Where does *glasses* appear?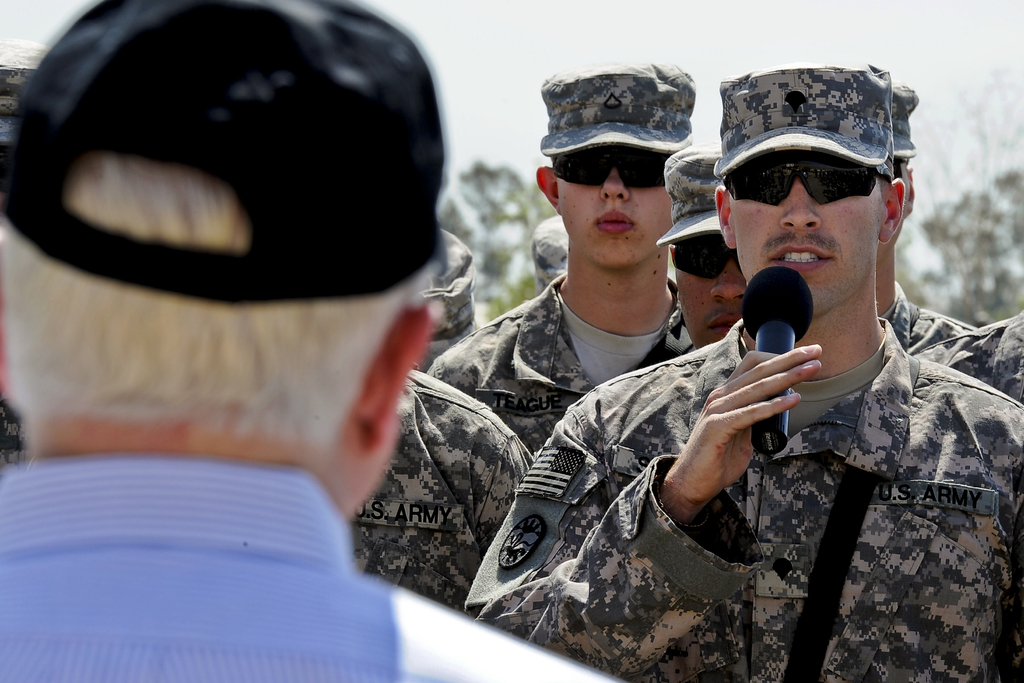
Appears at {"left": 730, "top": 156, "right": 895, "bottom": 208}.
